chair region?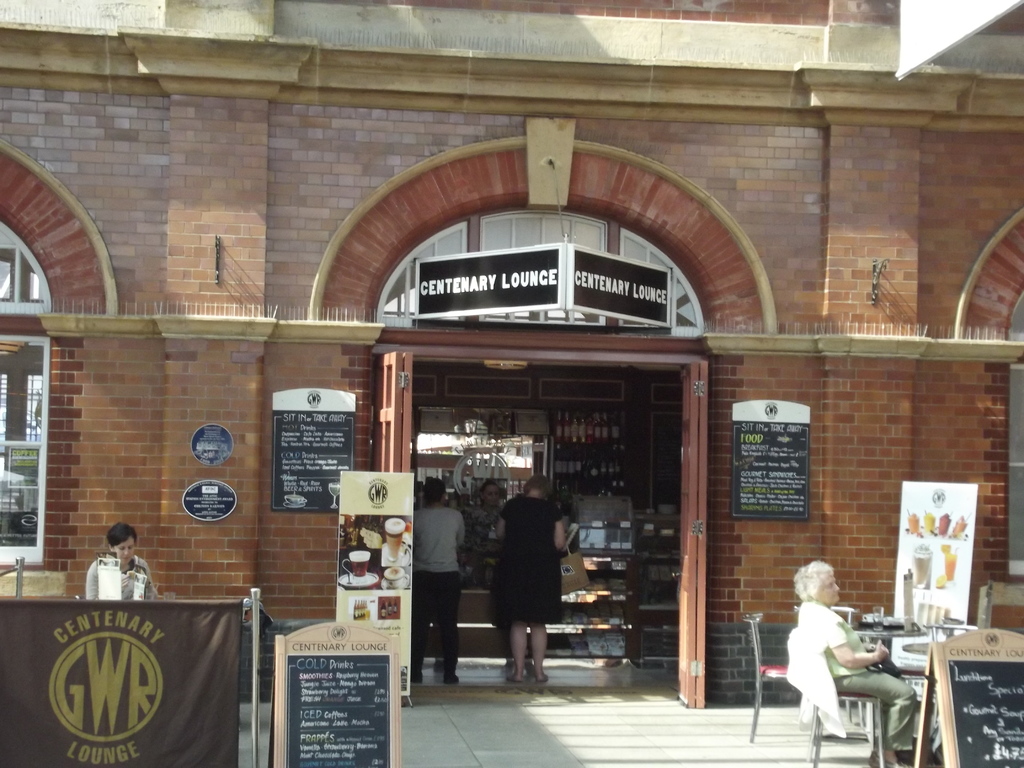
l=738, t=613, r=786, b=746
